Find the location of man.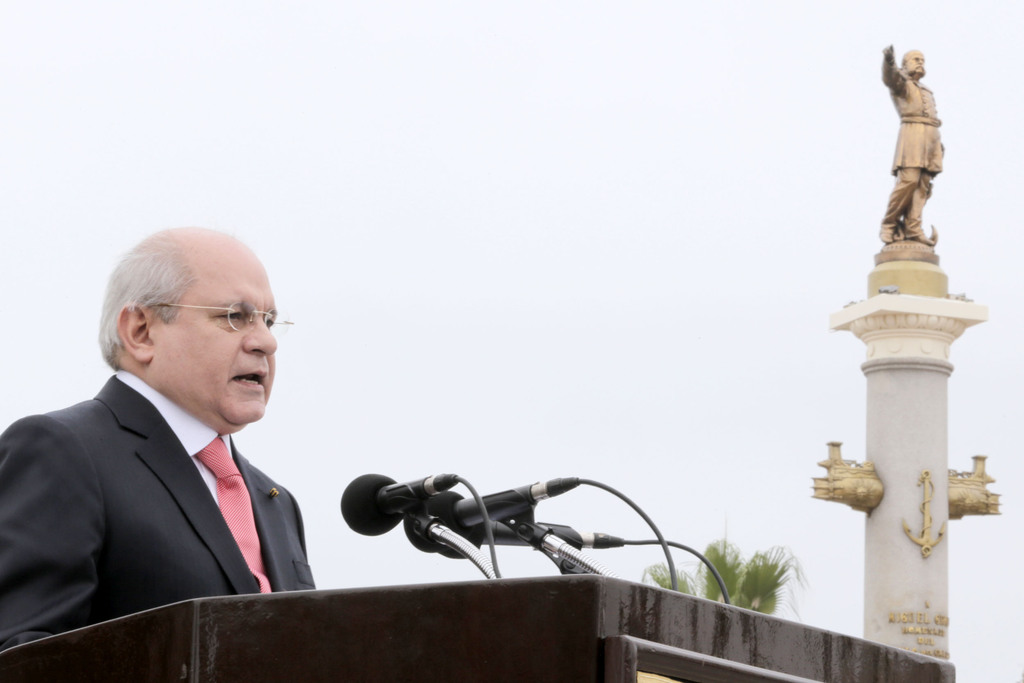
Location: (left=0, top=225, right=313, bottom=654).
